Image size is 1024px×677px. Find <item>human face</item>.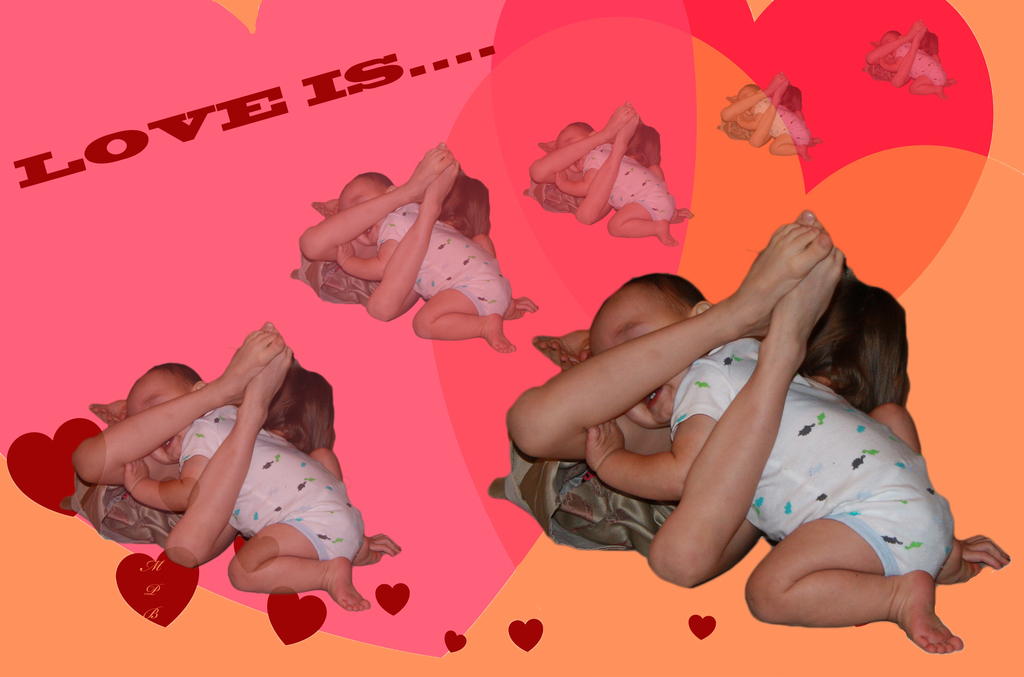
[557, 128, 586, 170].
